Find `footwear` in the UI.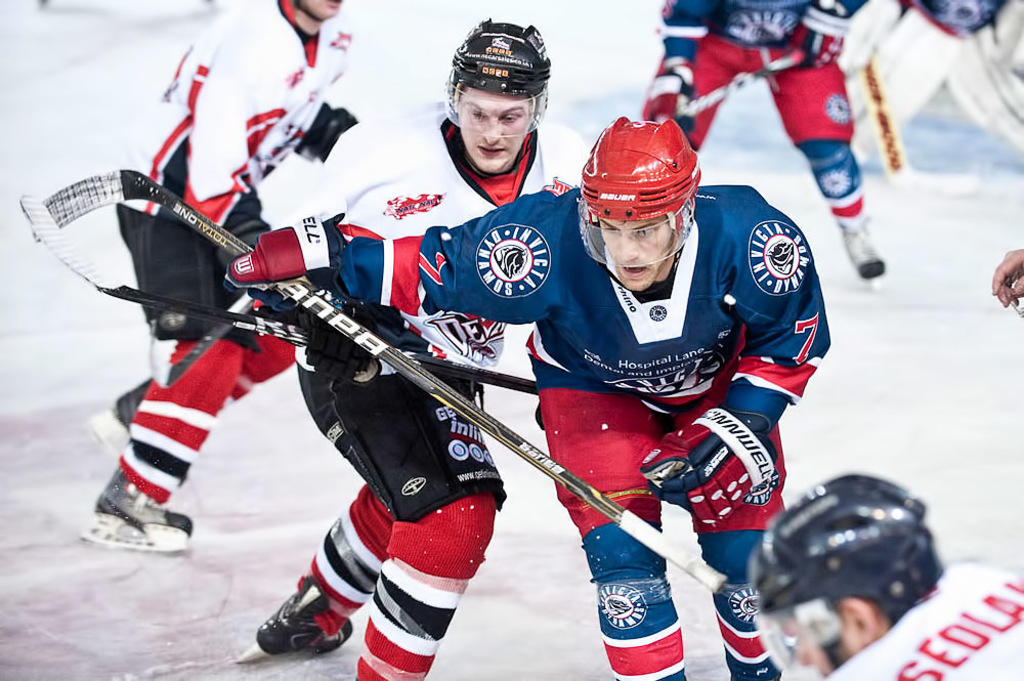
UI element at region(80, 463, 196, 556).
